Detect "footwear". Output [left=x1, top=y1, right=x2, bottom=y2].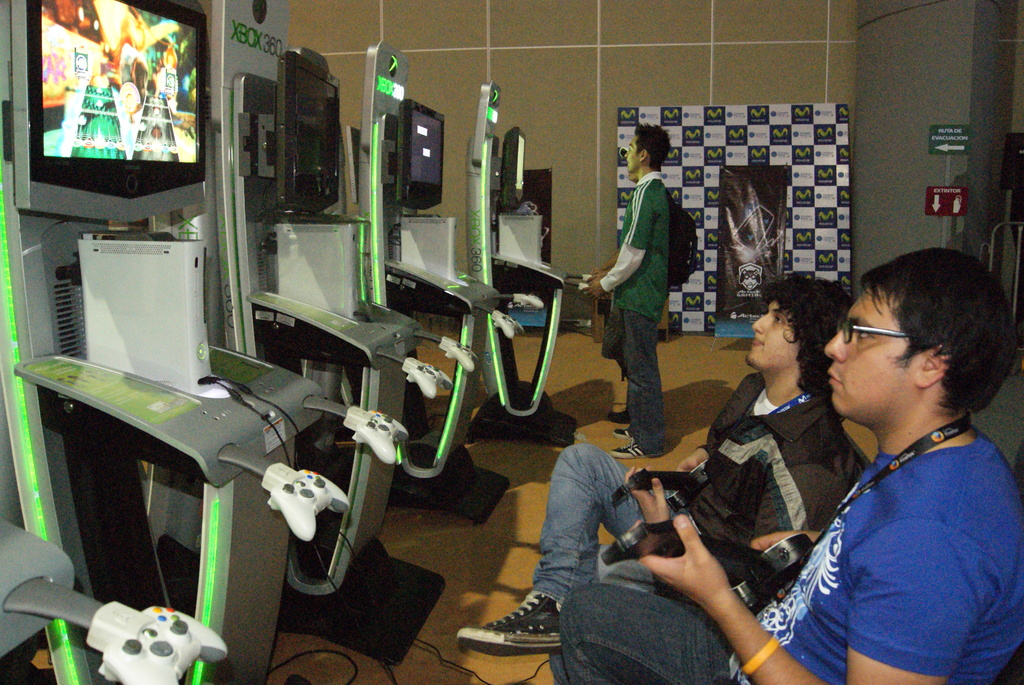
[left=612, top=425, right=626, bottom=437].
